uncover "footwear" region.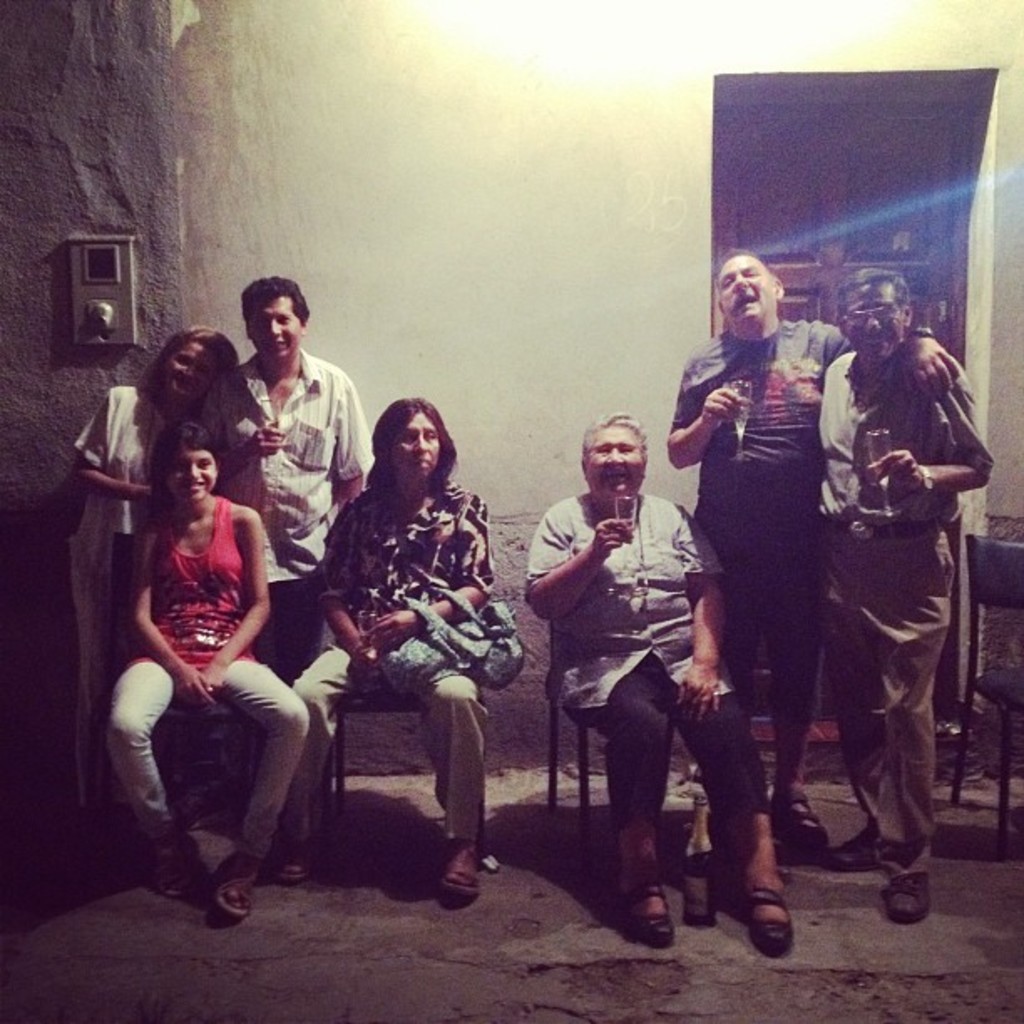
Uncovered: (left=433, top=842, right=492, bottom=910).
